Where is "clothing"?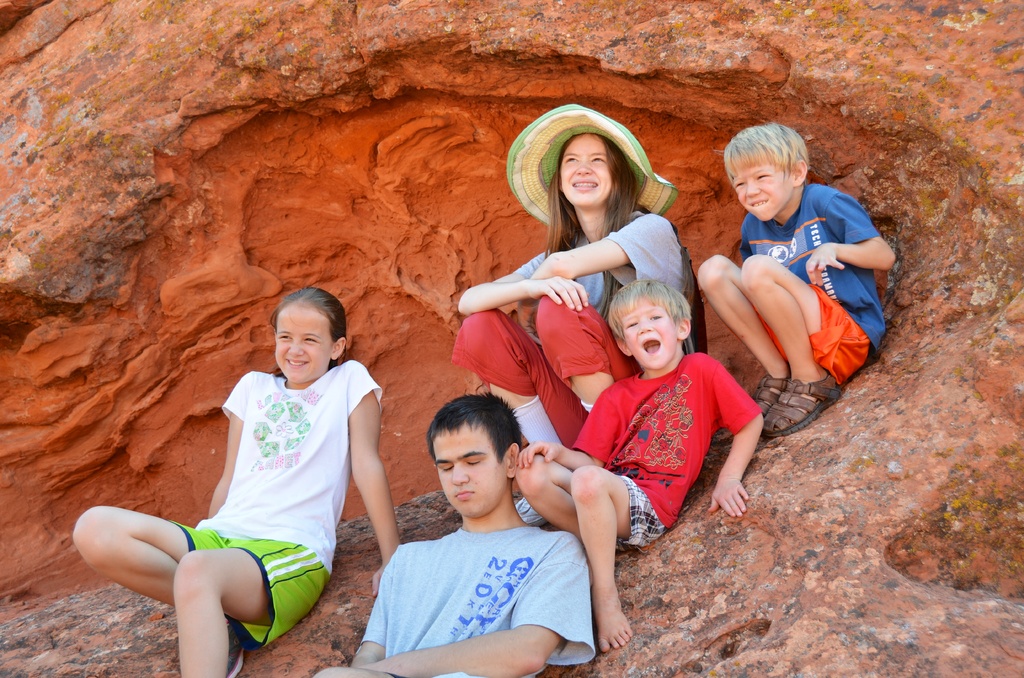
(left=369, top=496, right=585, bottom=660).
